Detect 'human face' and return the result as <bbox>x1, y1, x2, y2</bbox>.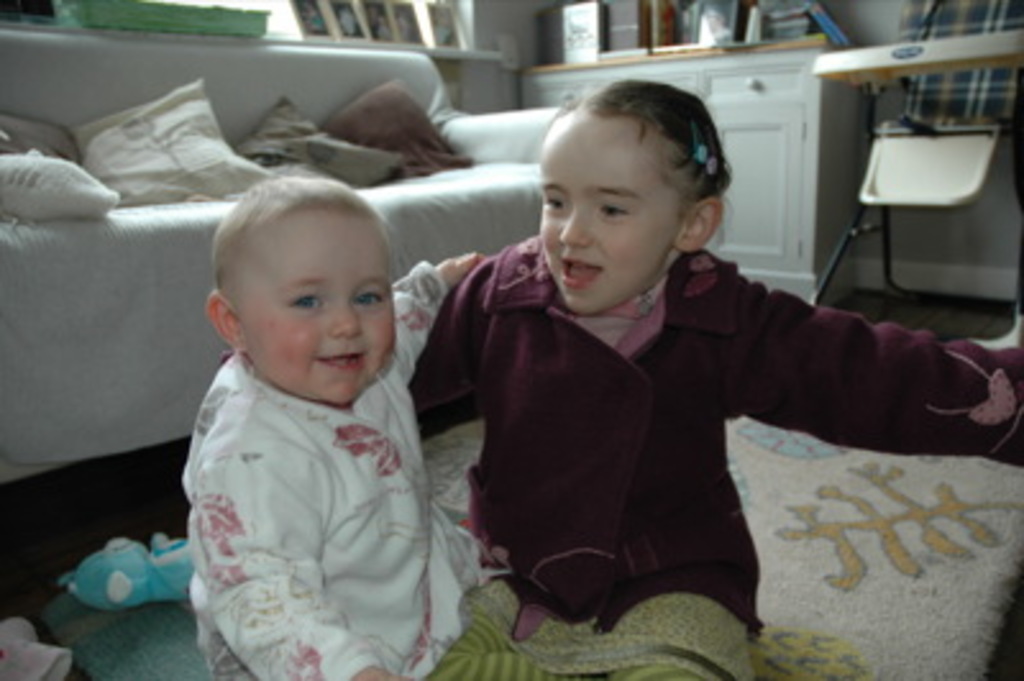
<bbox>246, 215, 397, 405</bbox>.
